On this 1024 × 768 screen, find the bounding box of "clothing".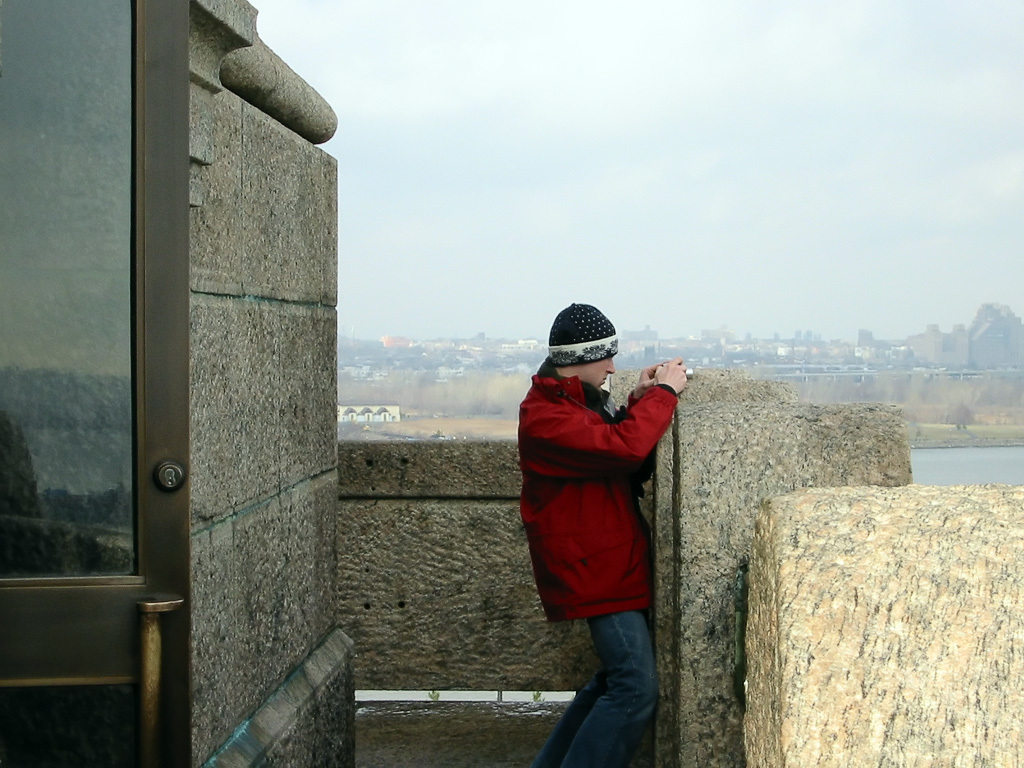
Bounding box: rect(504, 297, 690, 767).
